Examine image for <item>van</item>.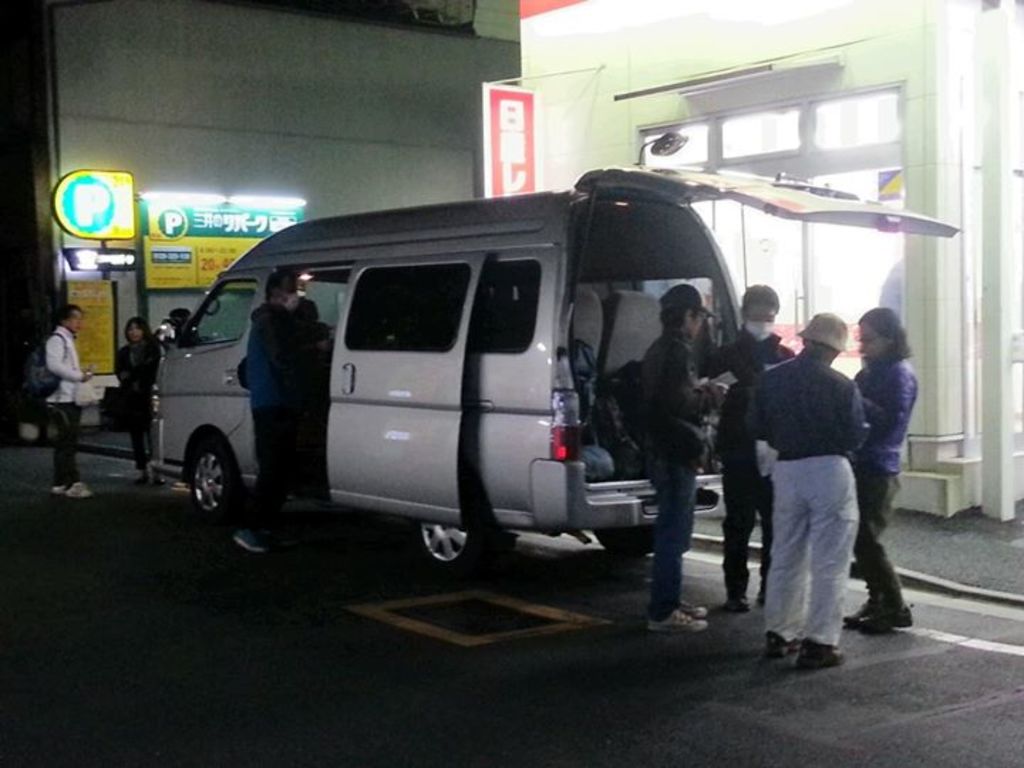
Examination result: bbox=[145, 129, 966, 580].
